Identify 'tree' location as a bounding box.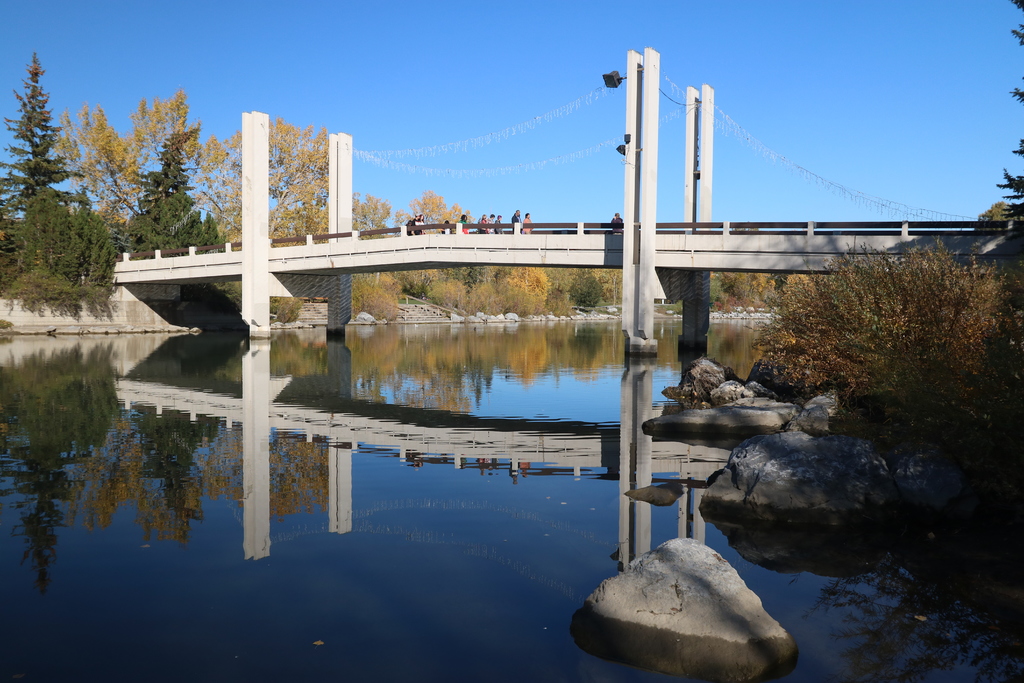
(x1=275, y1=294, x2=302, y2=323).
